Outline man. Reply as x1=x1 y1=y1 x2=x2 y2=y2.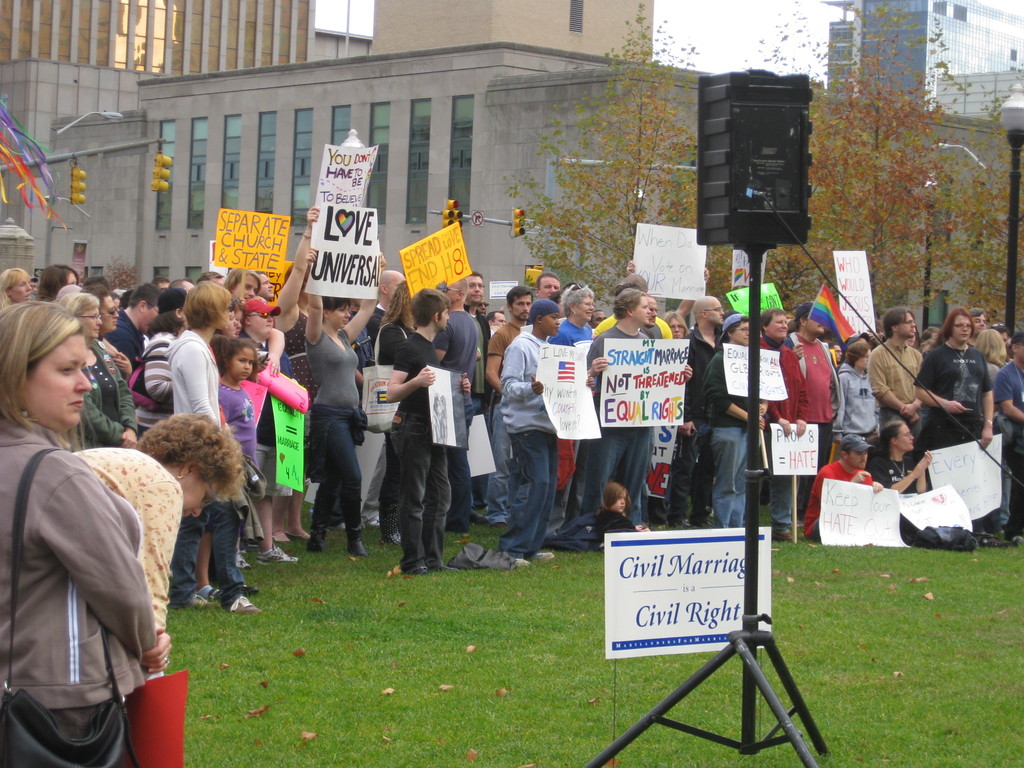
x1=251 y1=267 x2=276 y2=299.
